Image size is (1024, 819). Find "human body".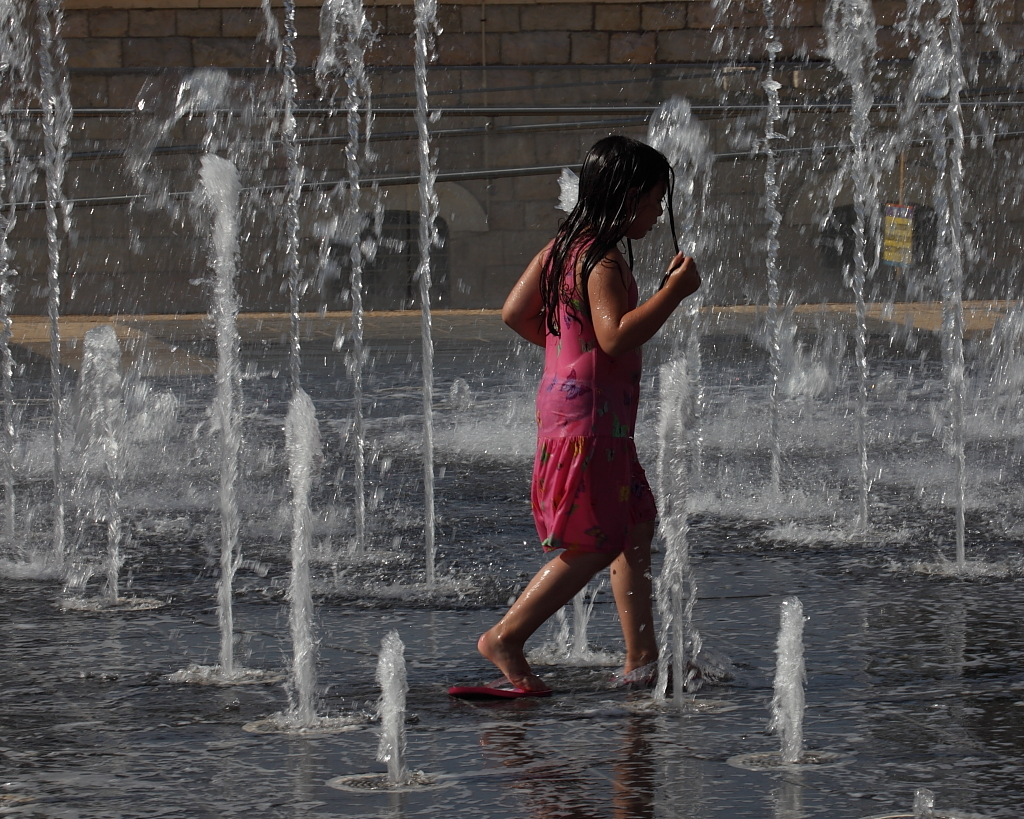
(left=490, top=126, right=690, bottom=711).
